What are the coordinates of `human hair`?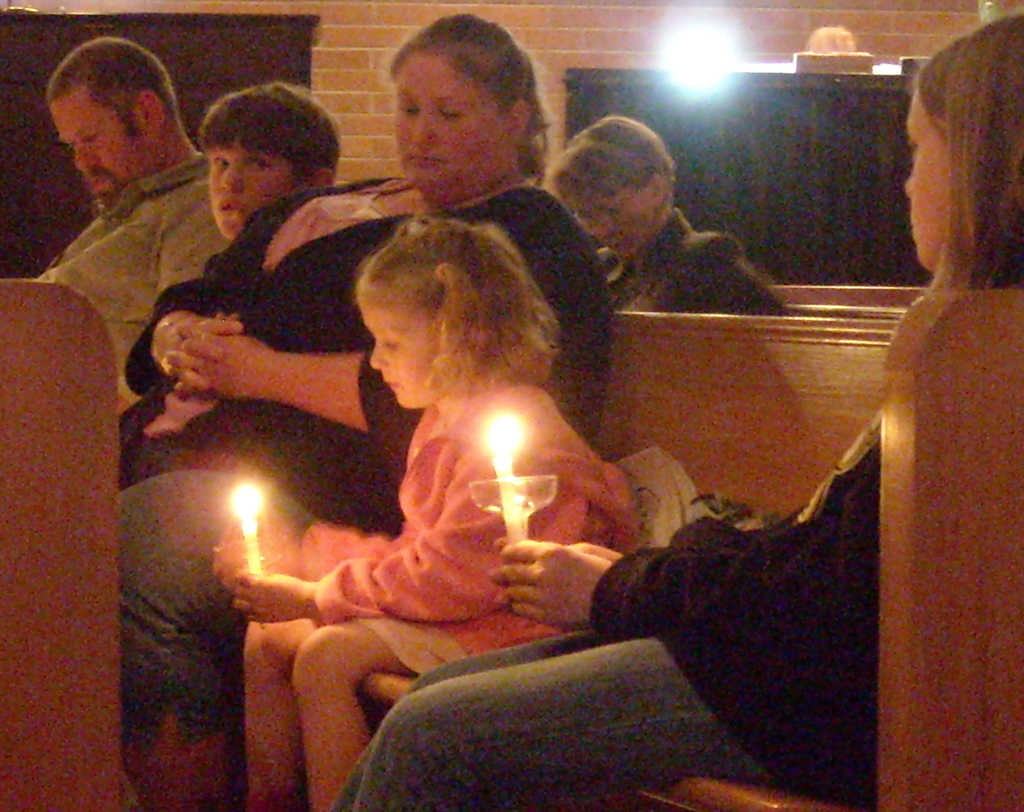
box=[550, 114, 677, 212].
